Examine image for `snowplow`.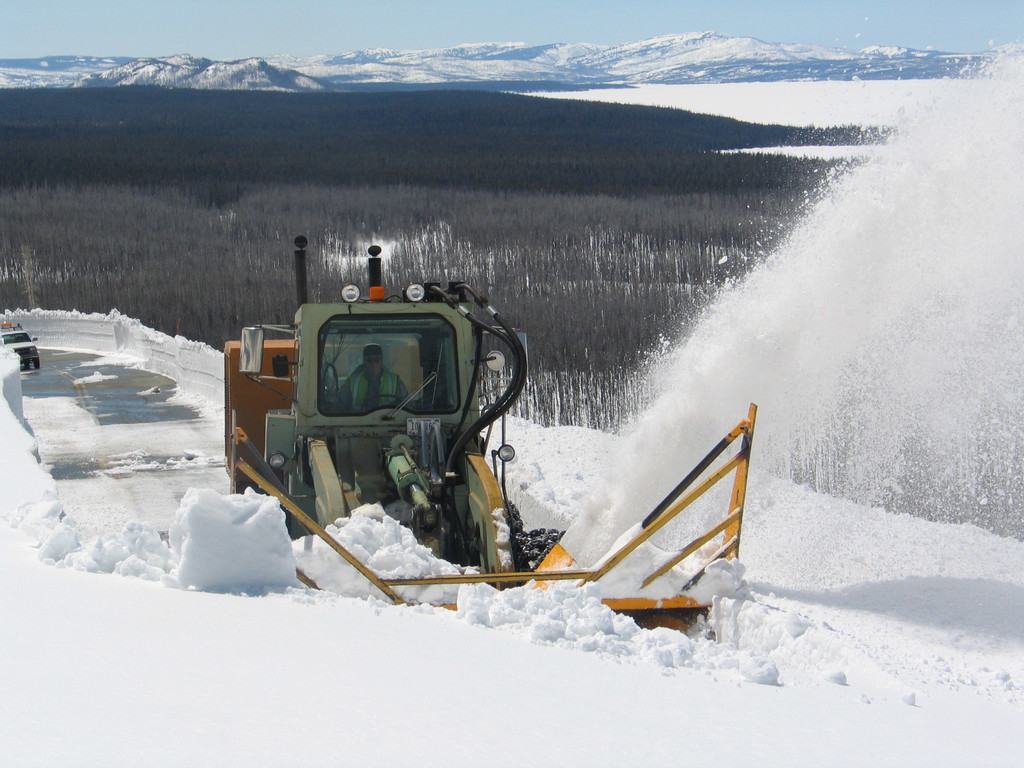
Examination result: pyautogui.locateOnScreen(218, 244, 755, 632).
